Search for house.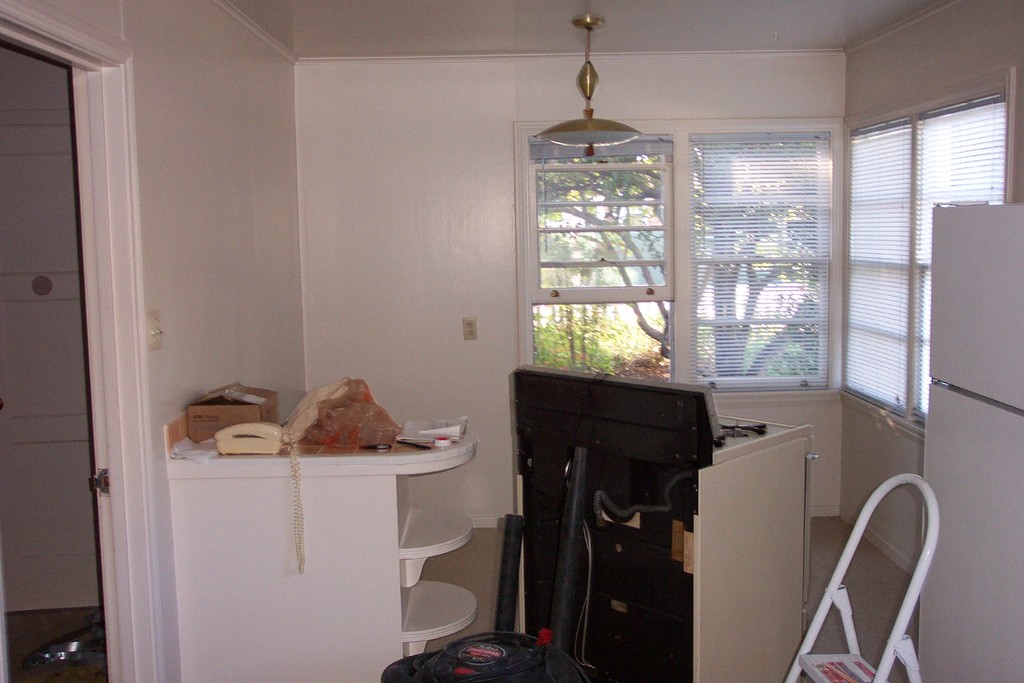
Found at 4, 5, 1023, 679.
